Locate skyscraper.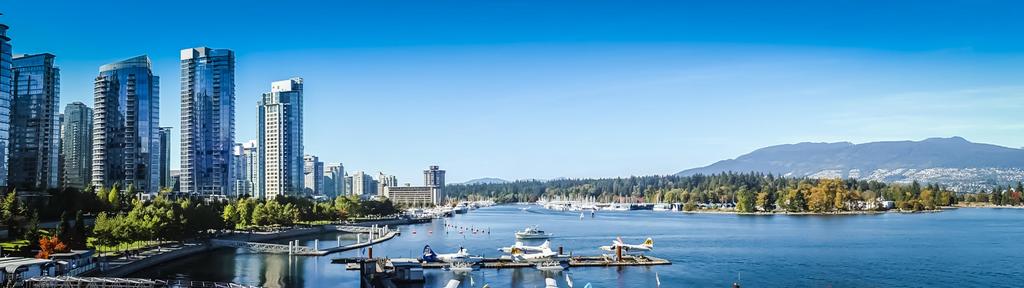
Bounding box: (left=8, top=46, right=58, bottom=193).
